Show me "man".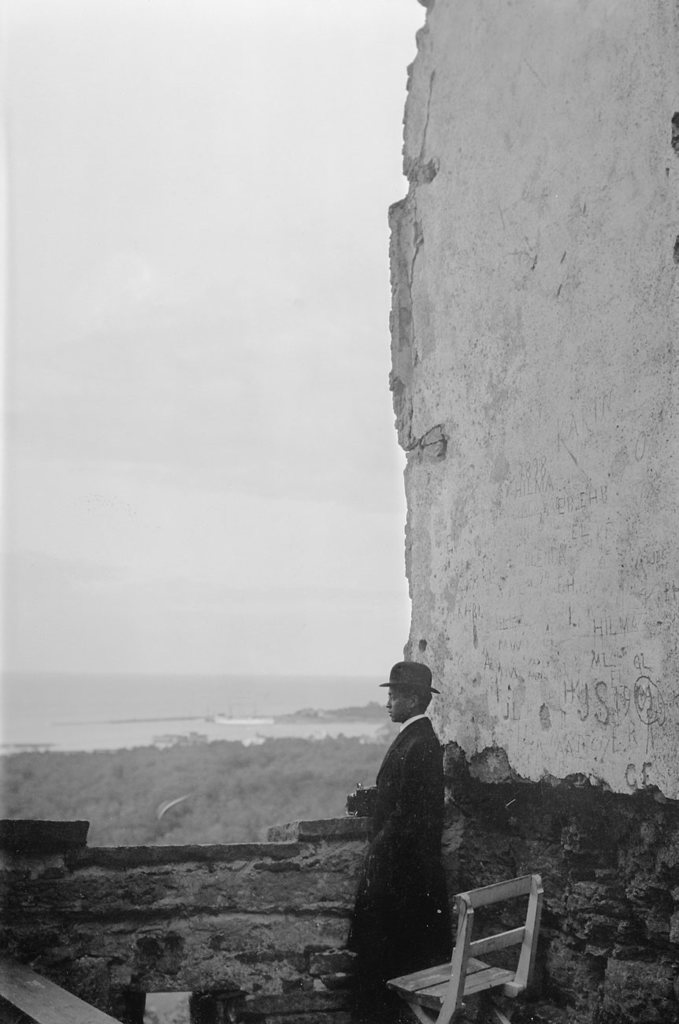
"man" is here: <region>336, 660, 480, 999</region>.
